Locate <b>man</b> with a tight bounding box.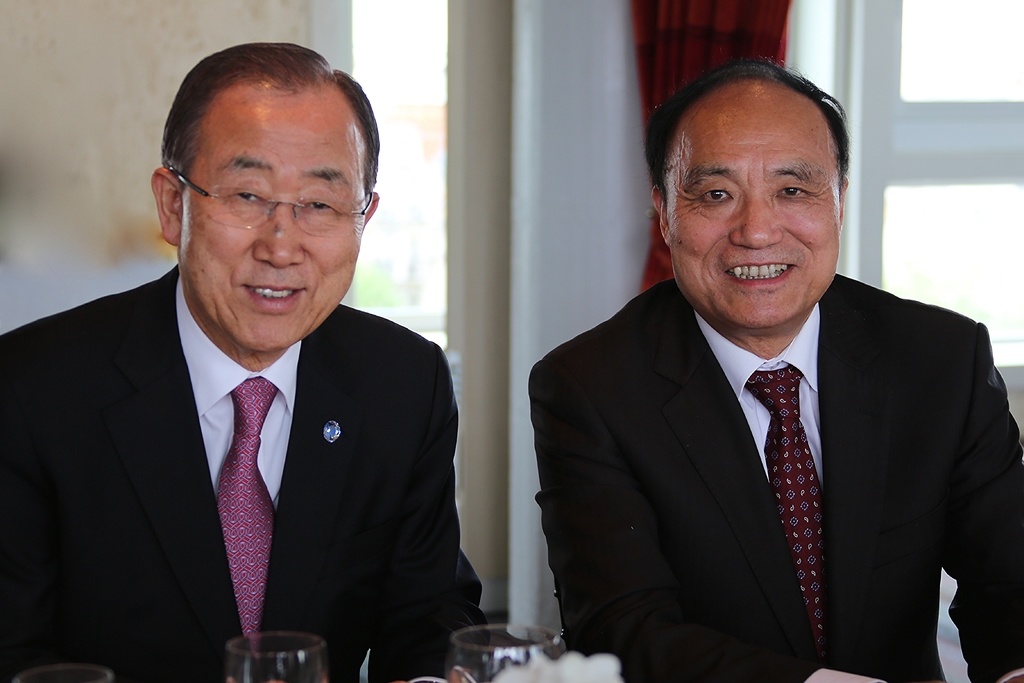
(526, 56, 1023, 682).
